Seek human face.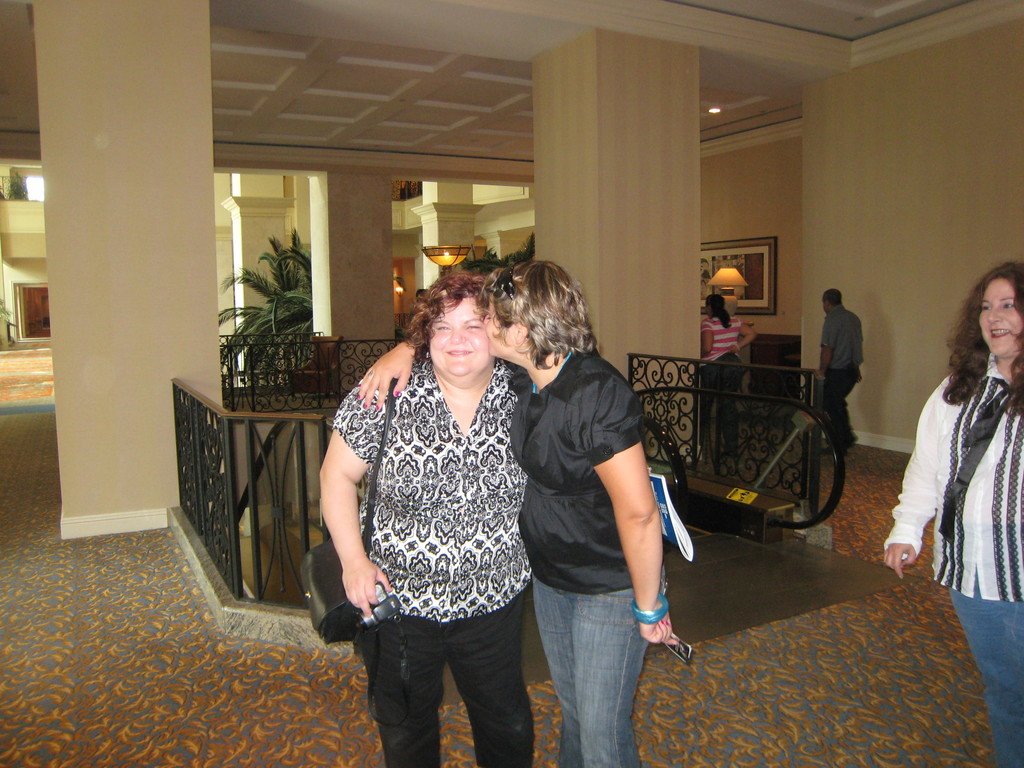
[x1=426, y1=294, x2=491, y2=380].
